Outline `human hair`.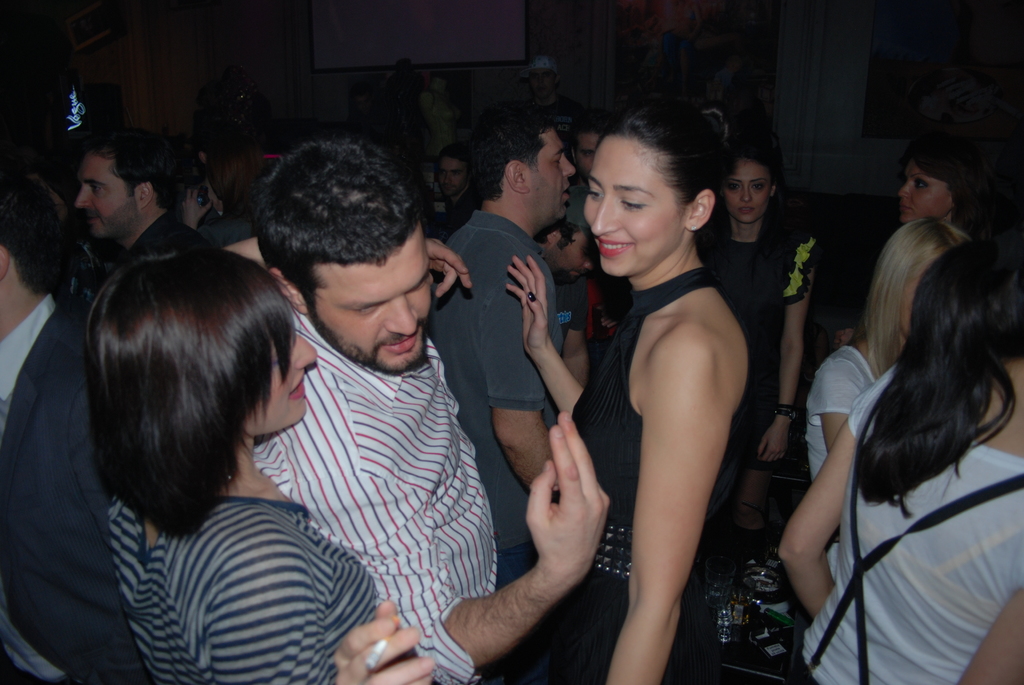
Outline: [x1=84, y1=132, x2=177, y2=211].
